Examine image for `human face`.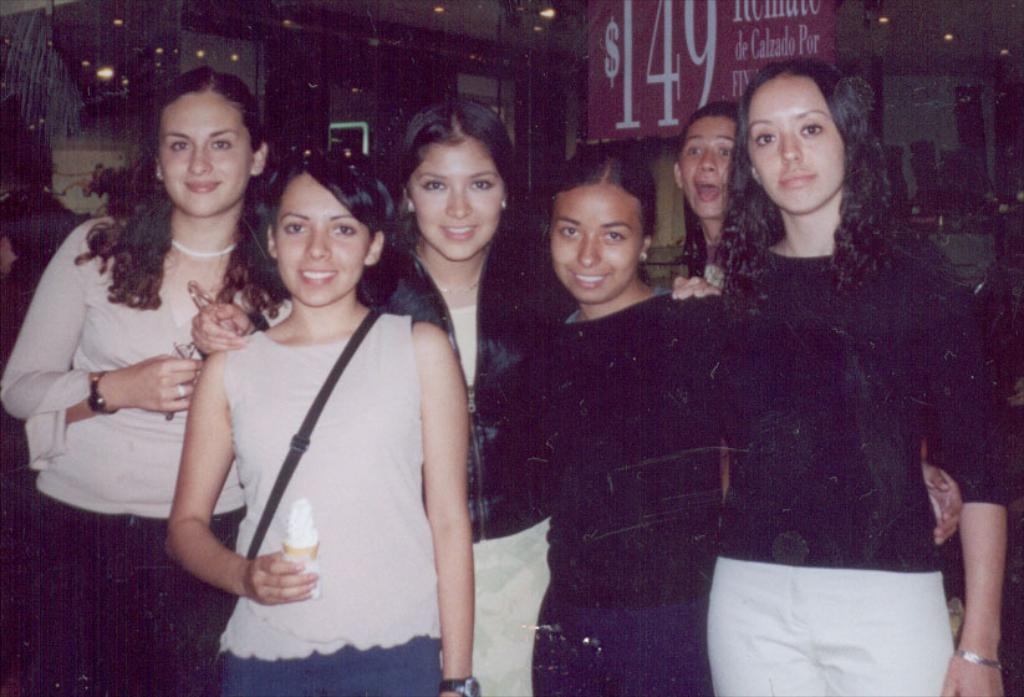
Examination result: [left=739, top=71, right=850, bottom=217].
